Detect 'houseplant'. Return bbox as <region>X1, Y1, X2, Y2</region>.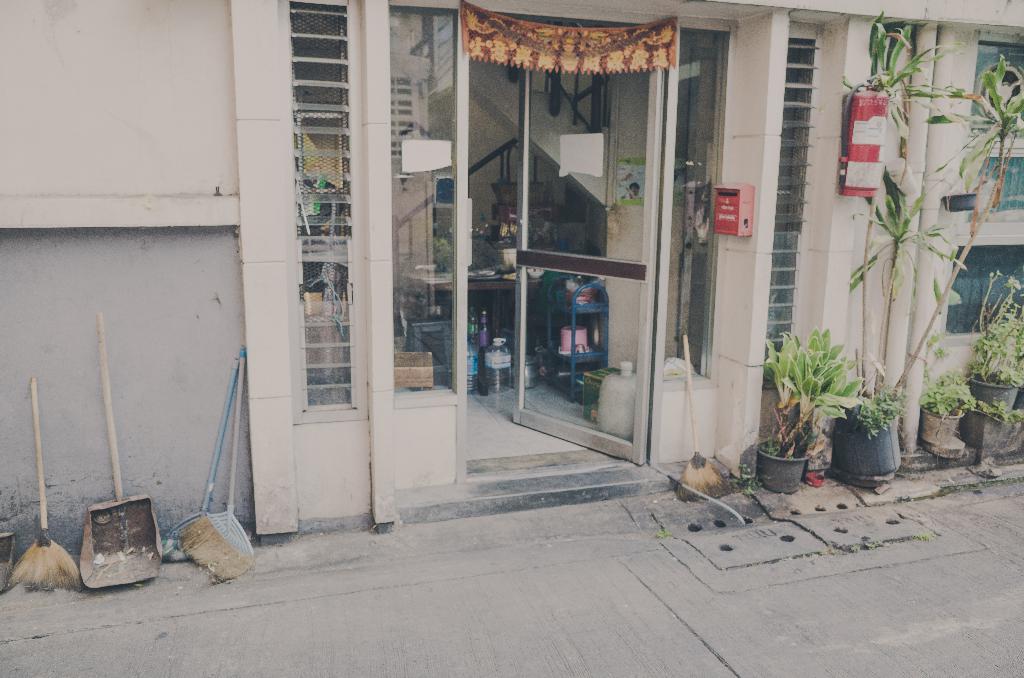
<region>976, 268, 1023, 437</region>.
